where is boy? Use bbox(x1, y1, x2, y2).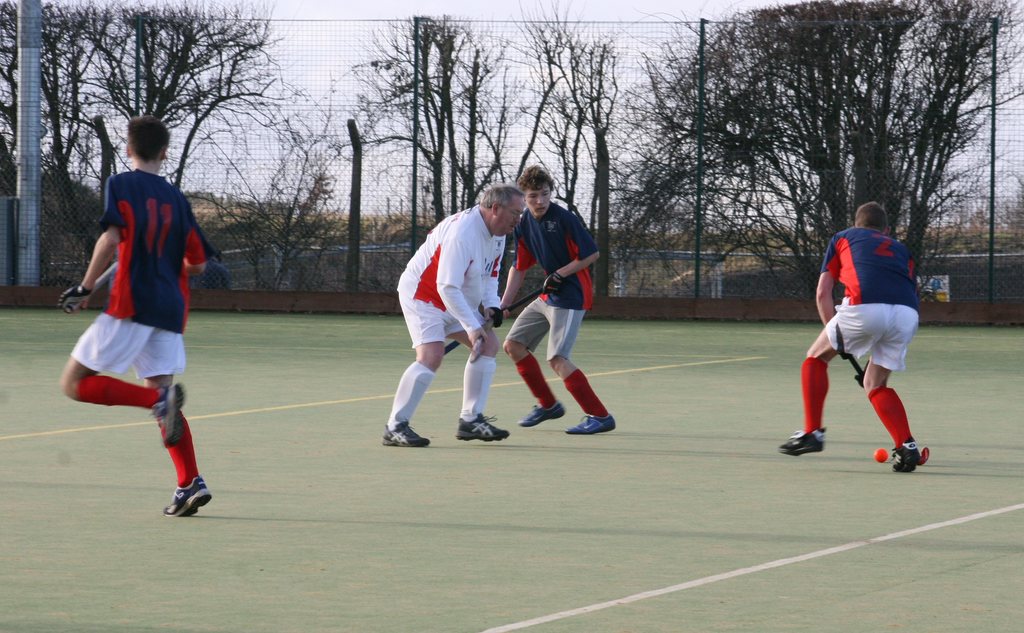
bbox(60, 115, 218, 519).
